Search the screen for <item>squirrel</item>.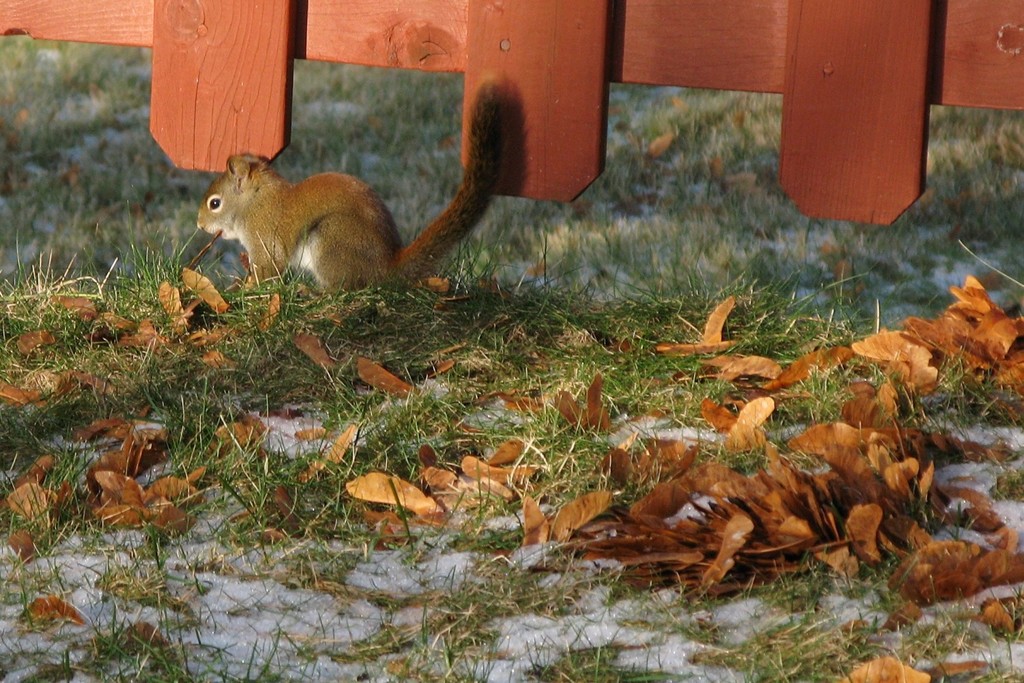
Found at BBox(195, 82, 505, 299).
